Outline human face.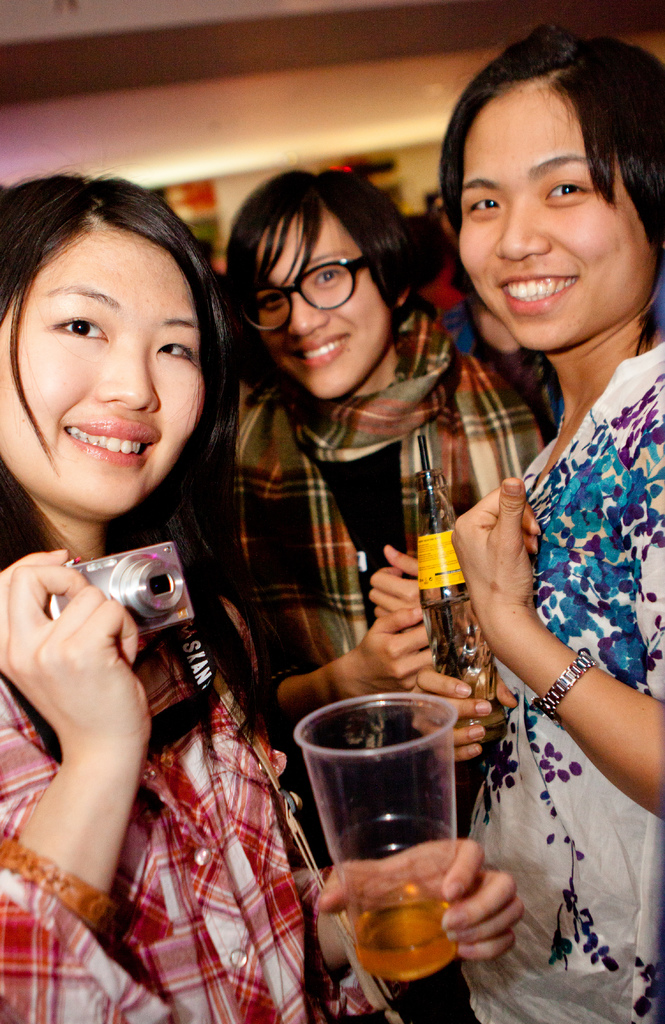
Outline: 251 218 388 396.
